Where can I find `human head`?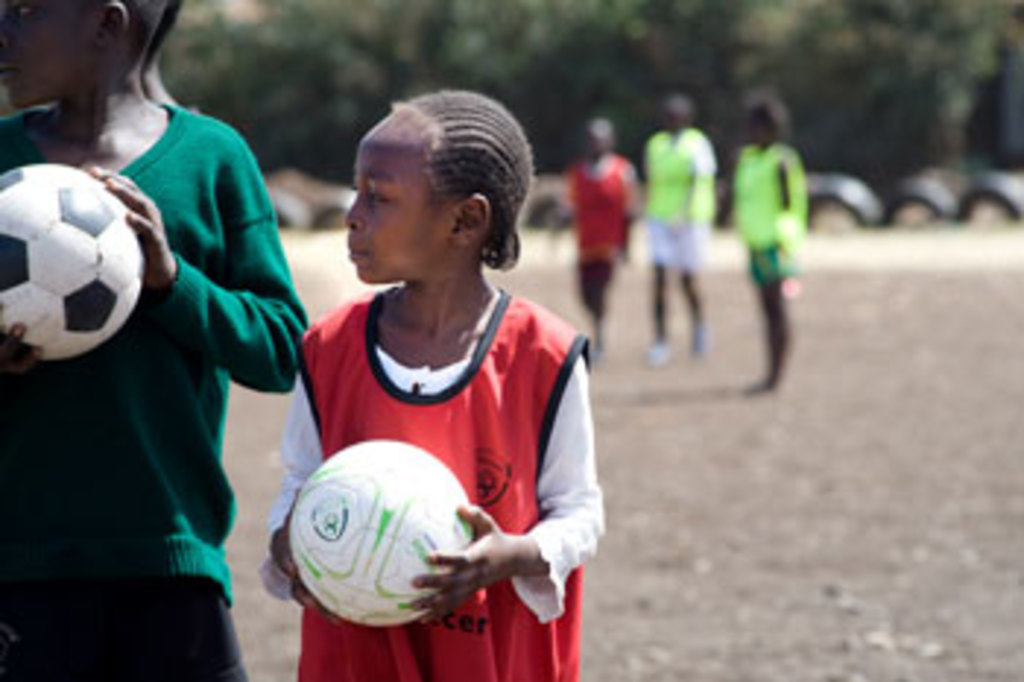
You can find it at 576 117 614 155.
